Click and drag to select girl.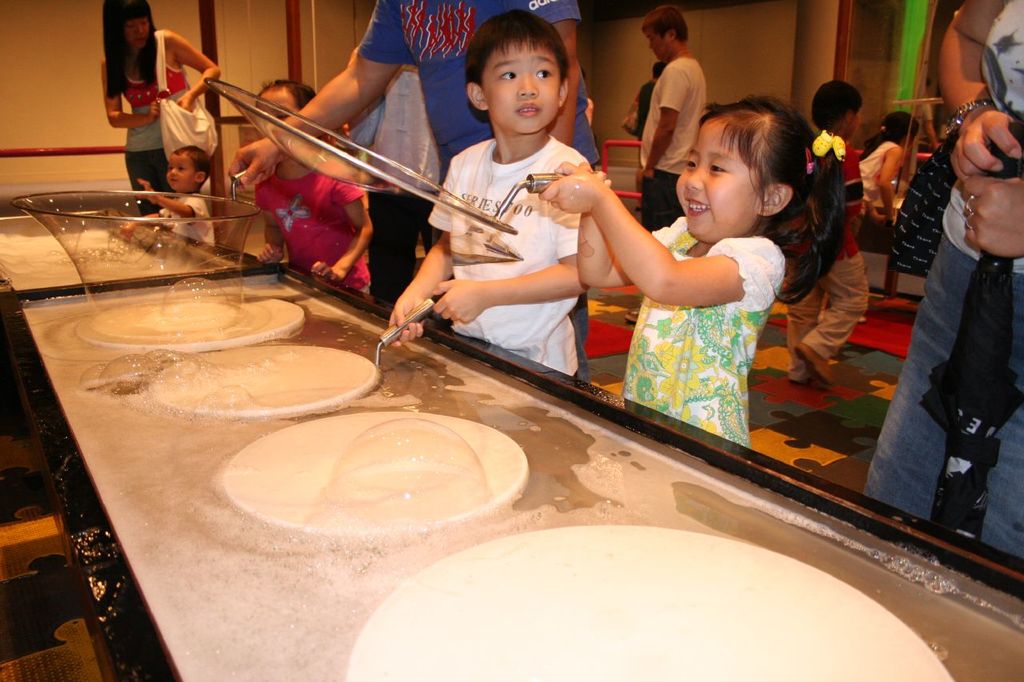
Selection: 254:80:376:299.
